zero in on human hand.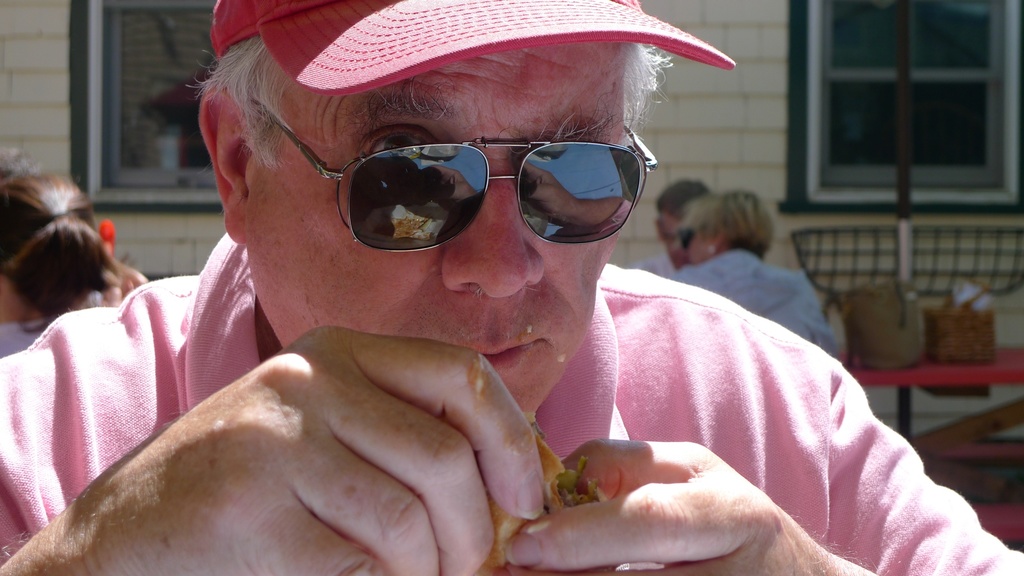
Zeroed in: BBox(107, 260, 150, 305).
